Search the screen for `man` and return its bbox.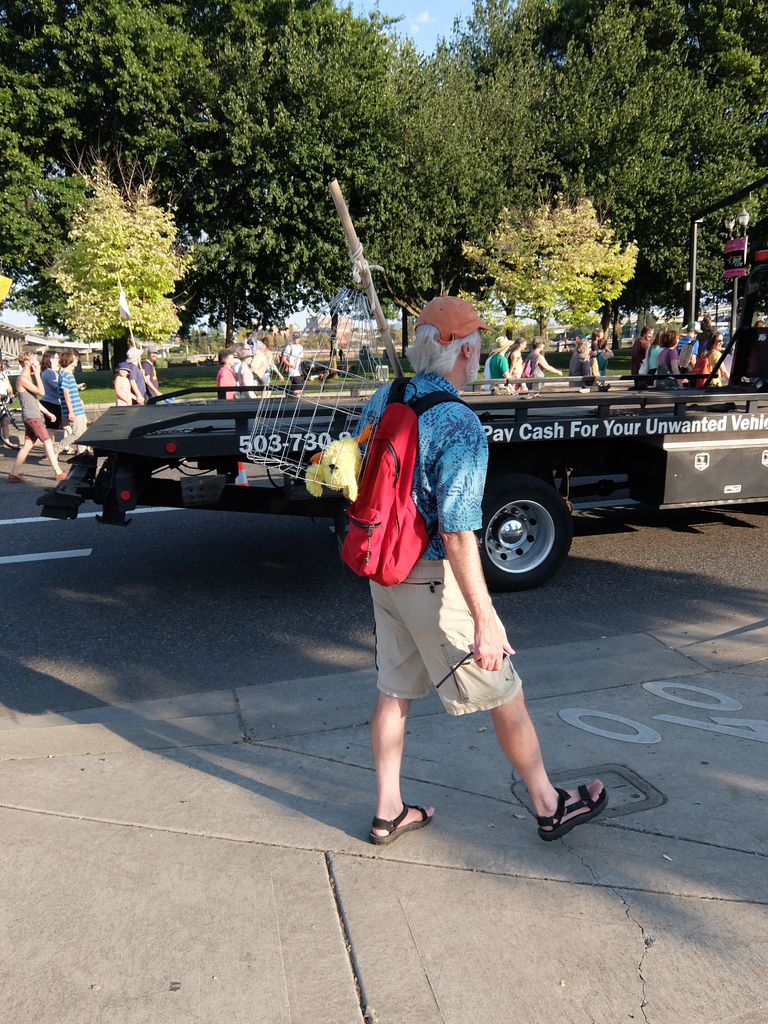
Found: (5,349,68,481).
